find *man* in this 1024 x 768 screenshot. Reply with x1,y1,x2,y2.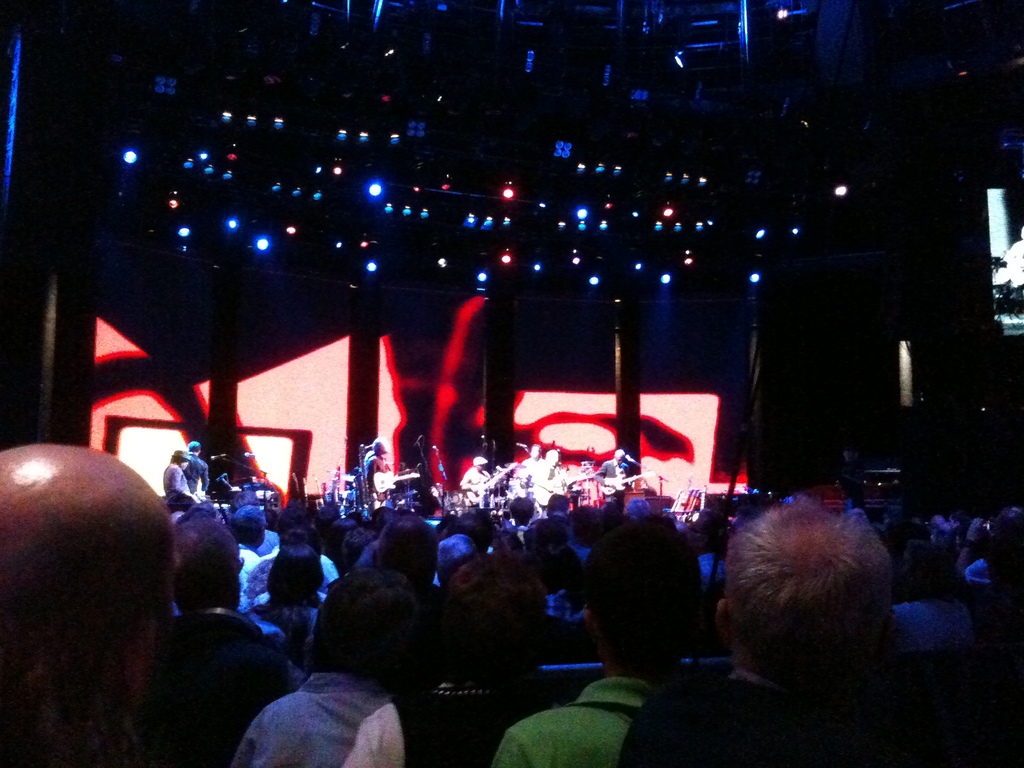
234,572,445,767.
